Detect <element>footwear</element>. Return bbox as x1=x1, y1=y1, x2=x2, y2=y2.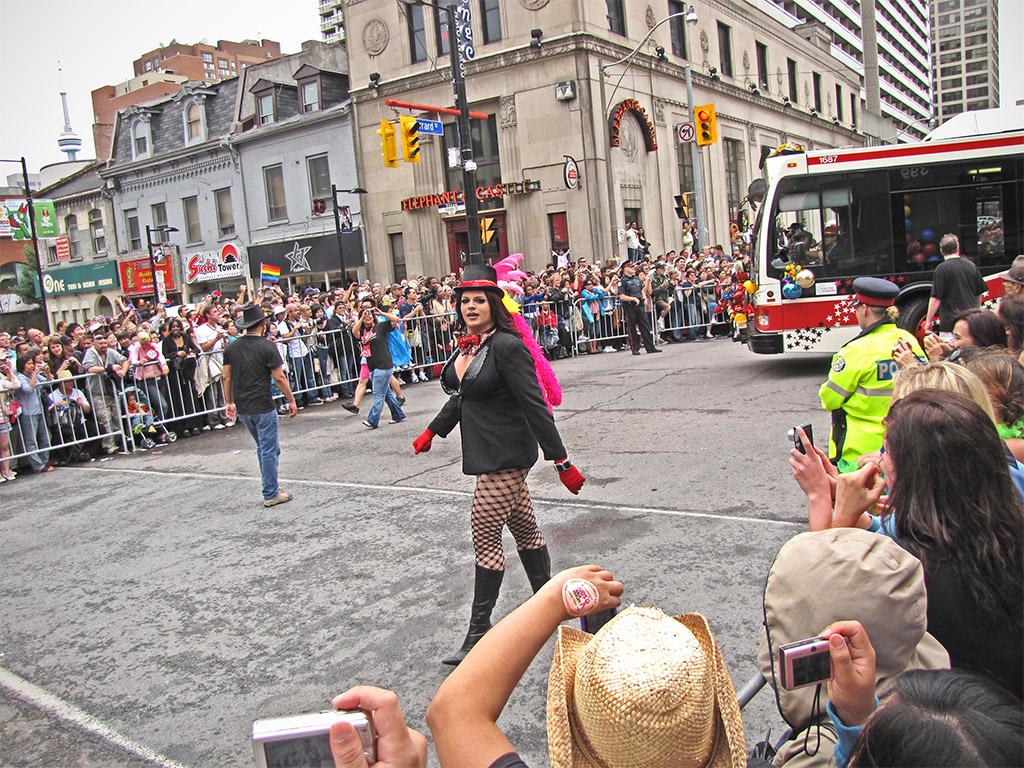
x1=265, y1=487, x2=291, y2=510.
